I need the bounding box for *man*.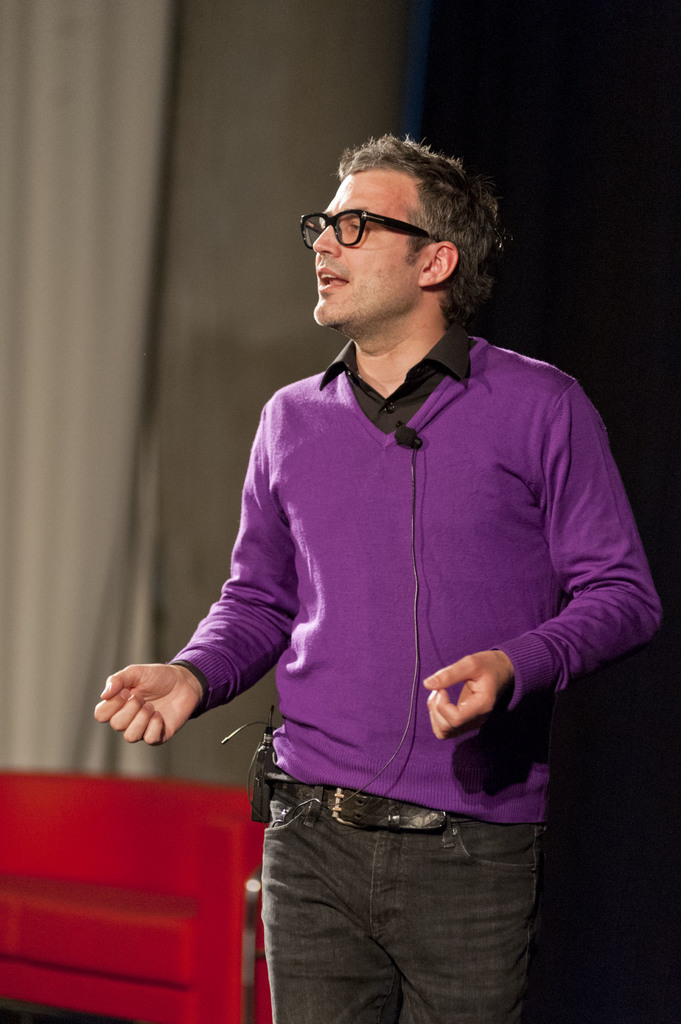
Here it is: 120 132 622 961.
